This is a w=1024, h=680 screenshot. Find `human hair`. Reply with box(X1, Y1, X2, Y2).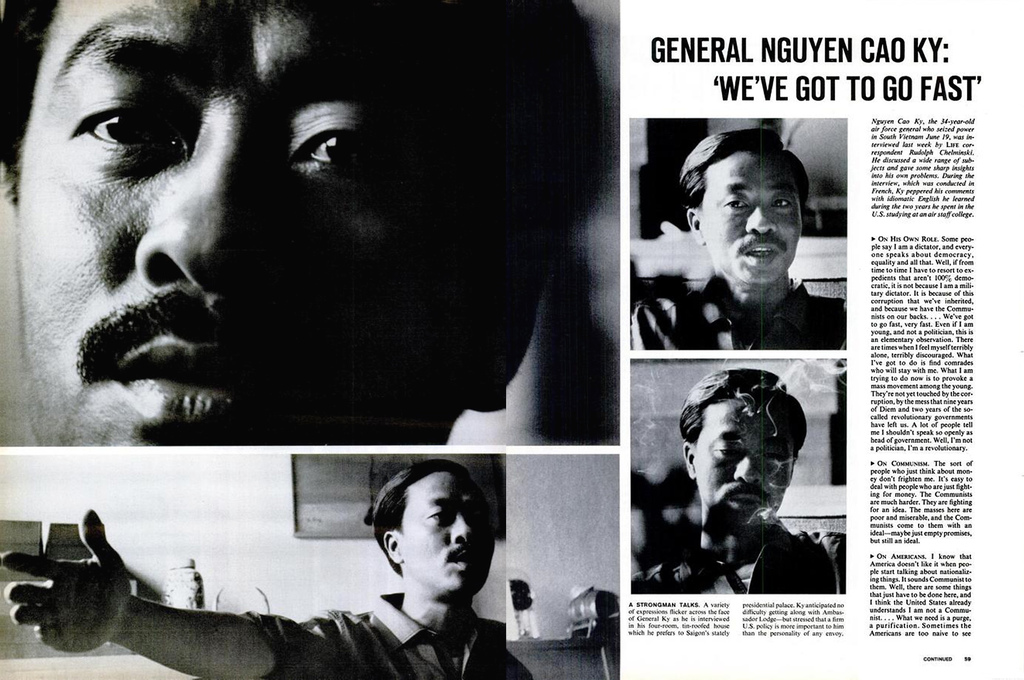
box(0, 0, 61, 211).
